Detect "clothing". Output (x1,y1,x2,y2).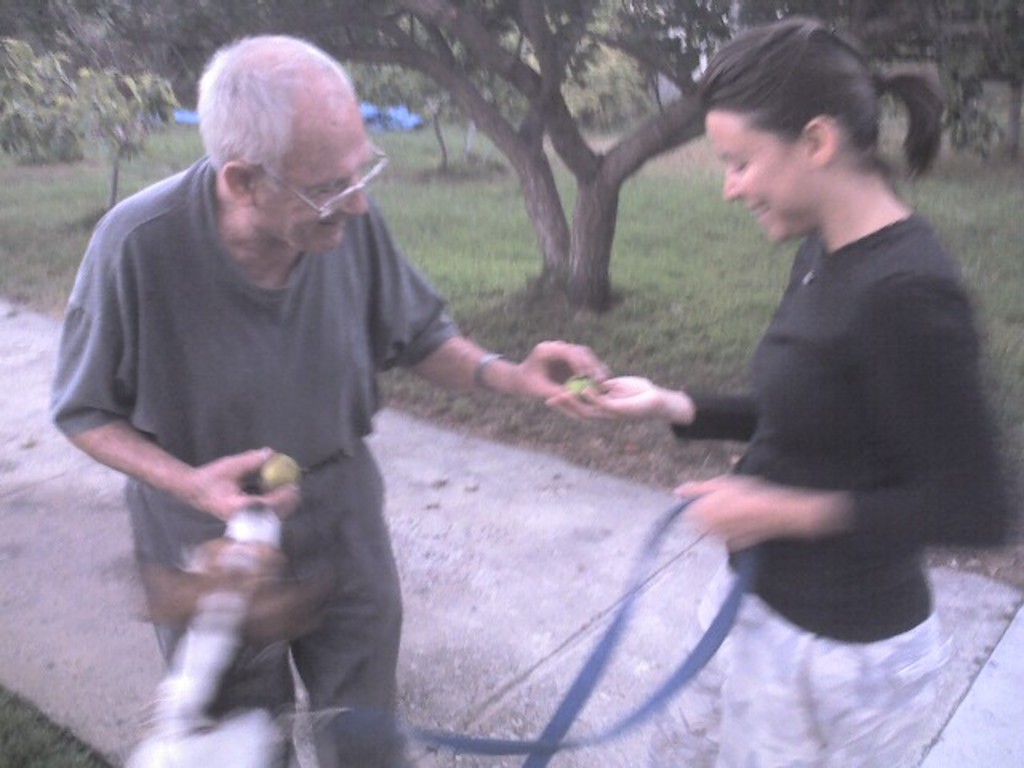
(646,200,1010,765).
